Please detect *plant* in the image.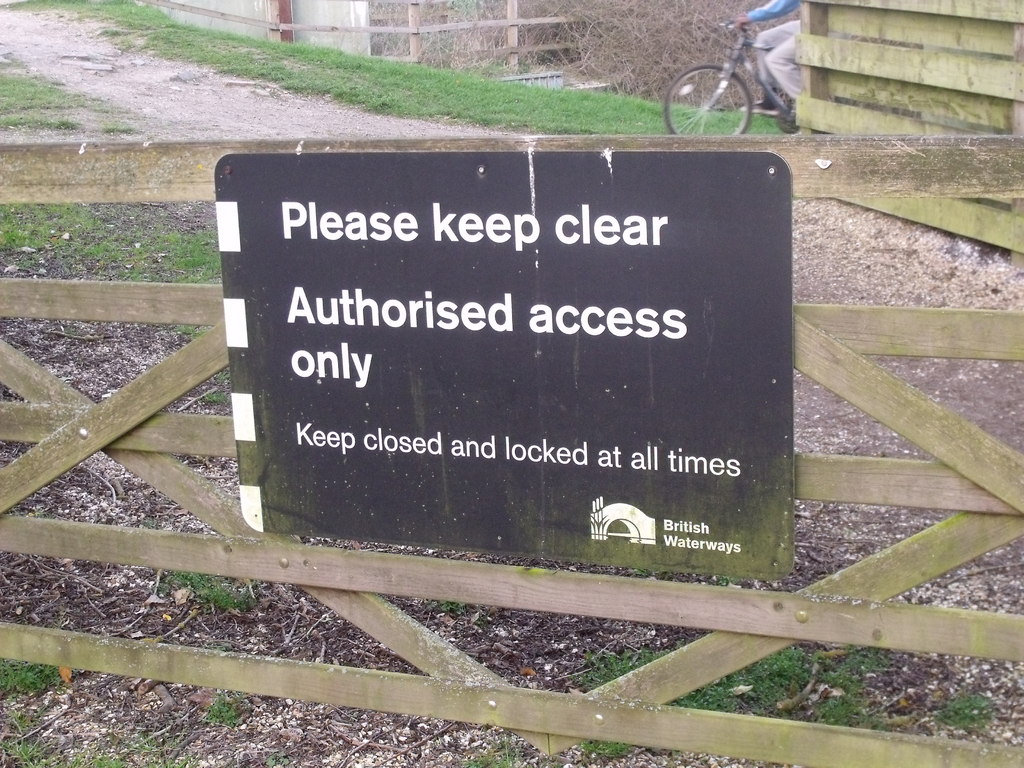
x1=0, y1=658, x2=80, y2=695.
